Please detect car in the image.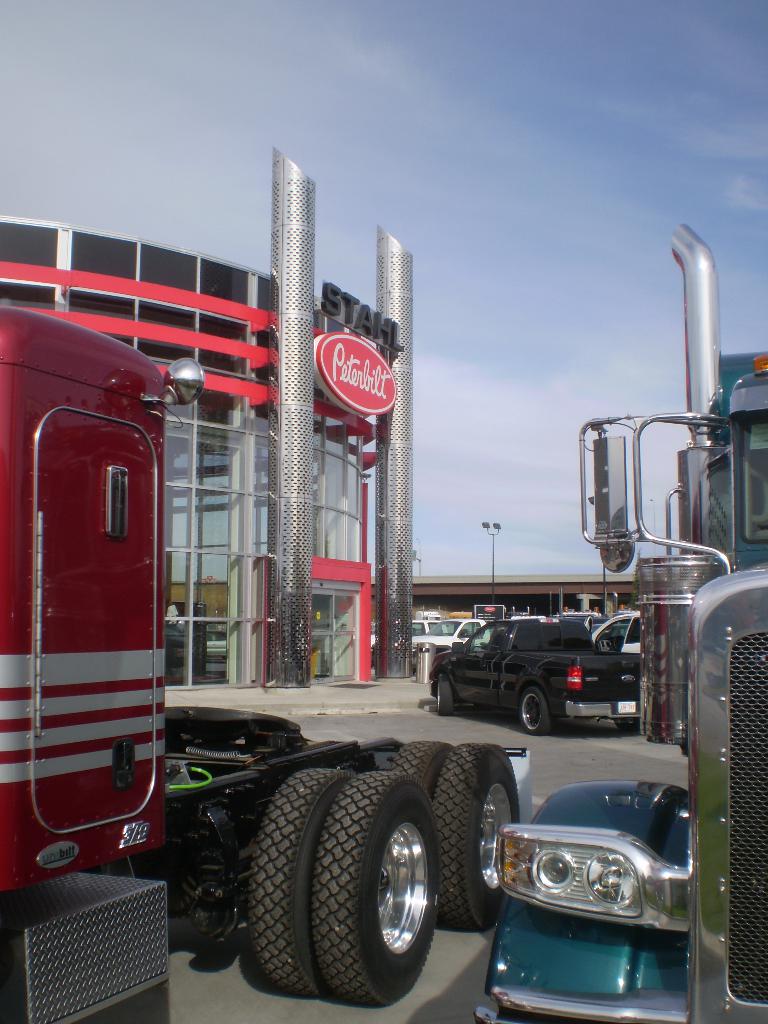
x1=406 y1=614 x2=484 y2=652.
